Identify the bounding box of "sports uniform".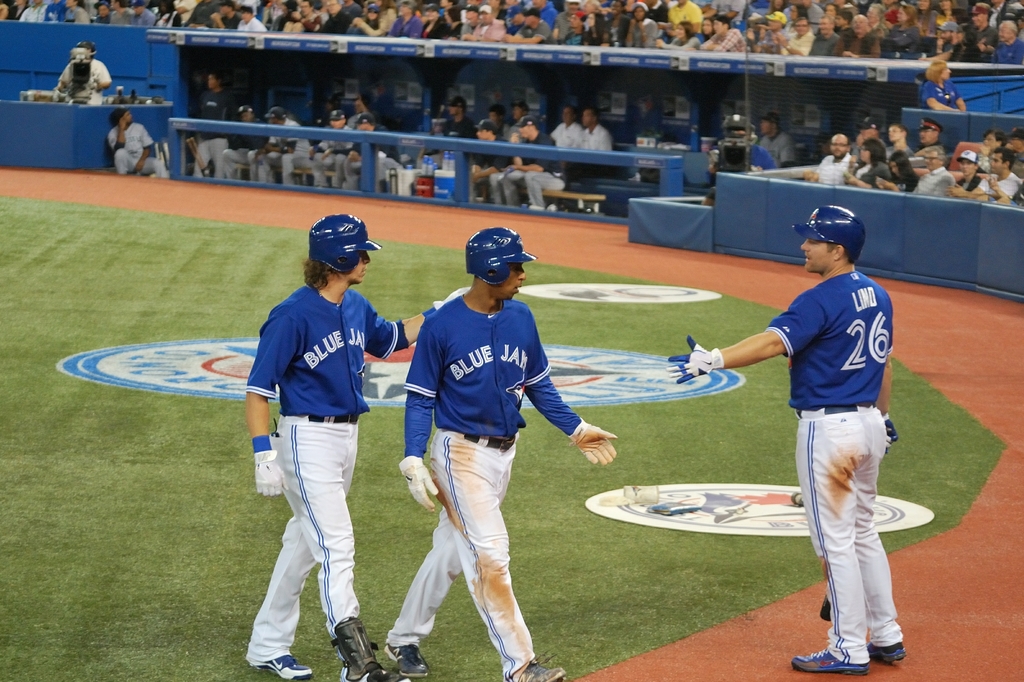
<box>764,264,917,669</box>.
